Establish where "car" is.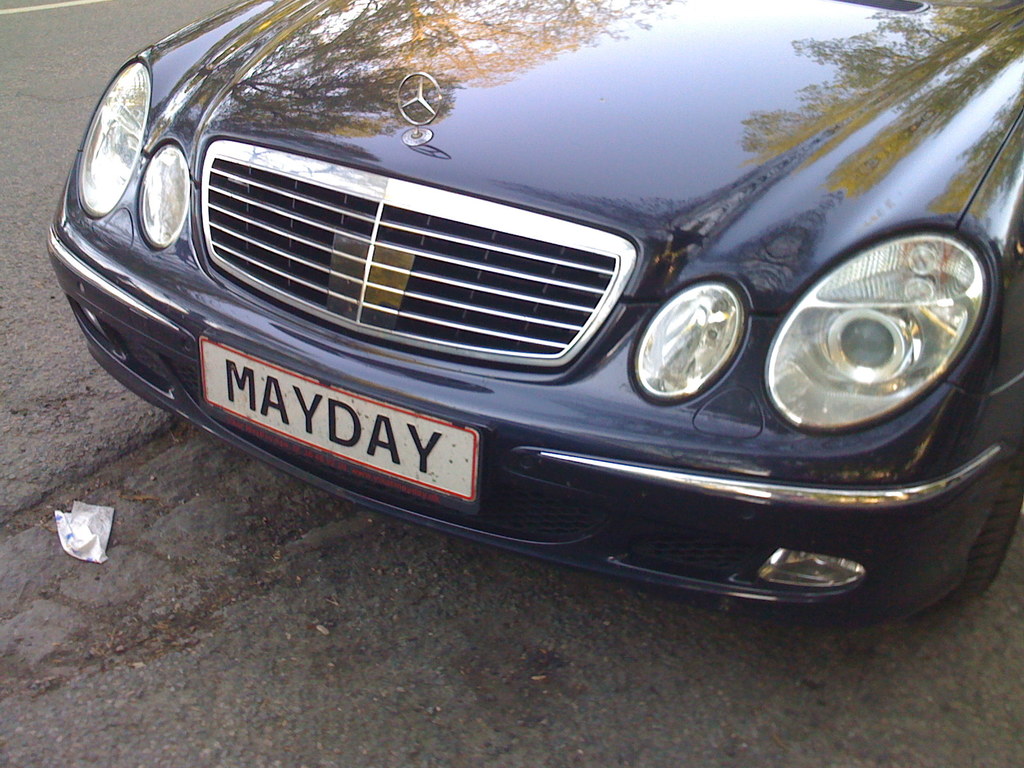
Established at (40,1,1023,621).
